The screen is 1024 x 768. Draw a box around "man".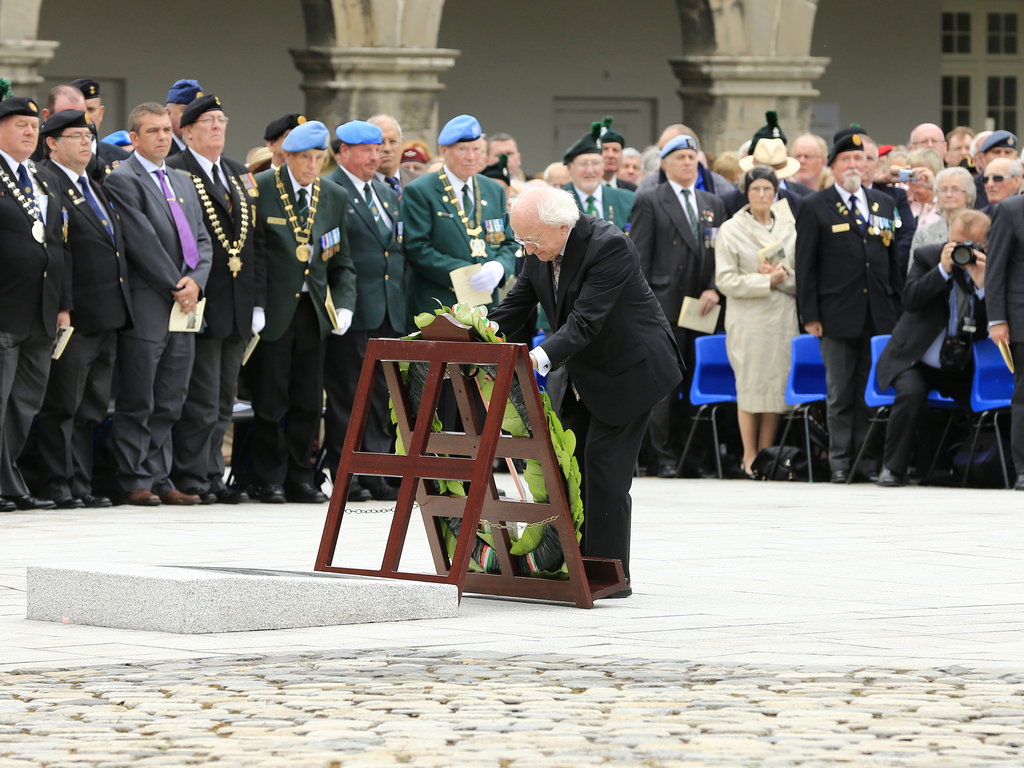
l=38, t=103, r=128, b=505.
